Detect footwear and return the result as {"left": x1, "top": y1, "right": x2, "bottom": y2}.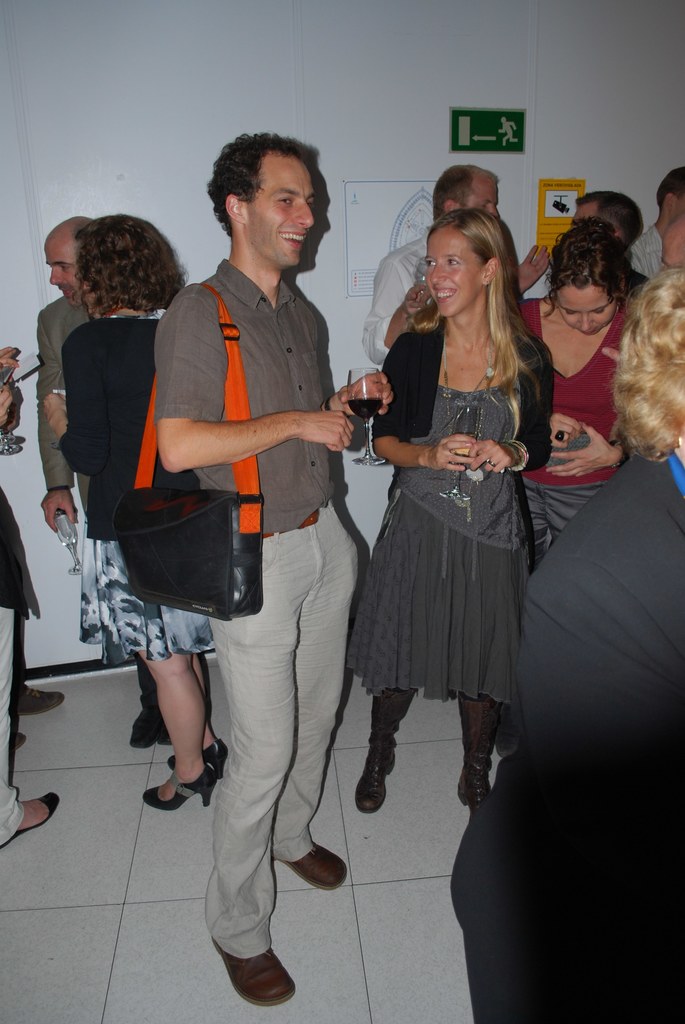
{"left": 141, "top": 774, "right": 225, "bottom": 812}.
